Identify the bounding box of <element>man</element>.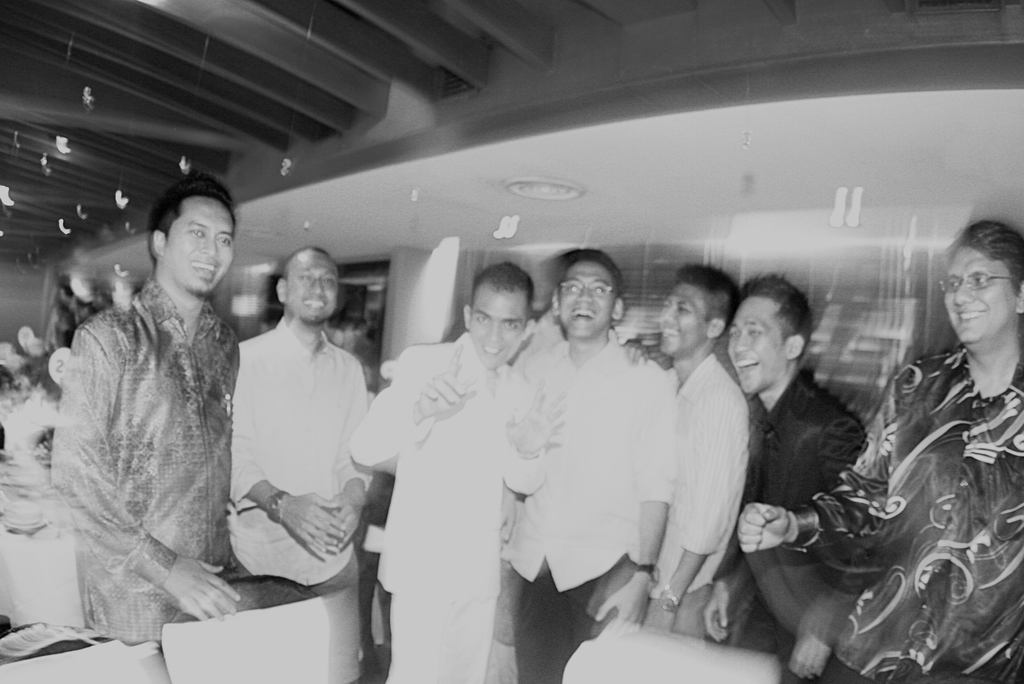
left=341, top=264, right=559, bottom=683.
